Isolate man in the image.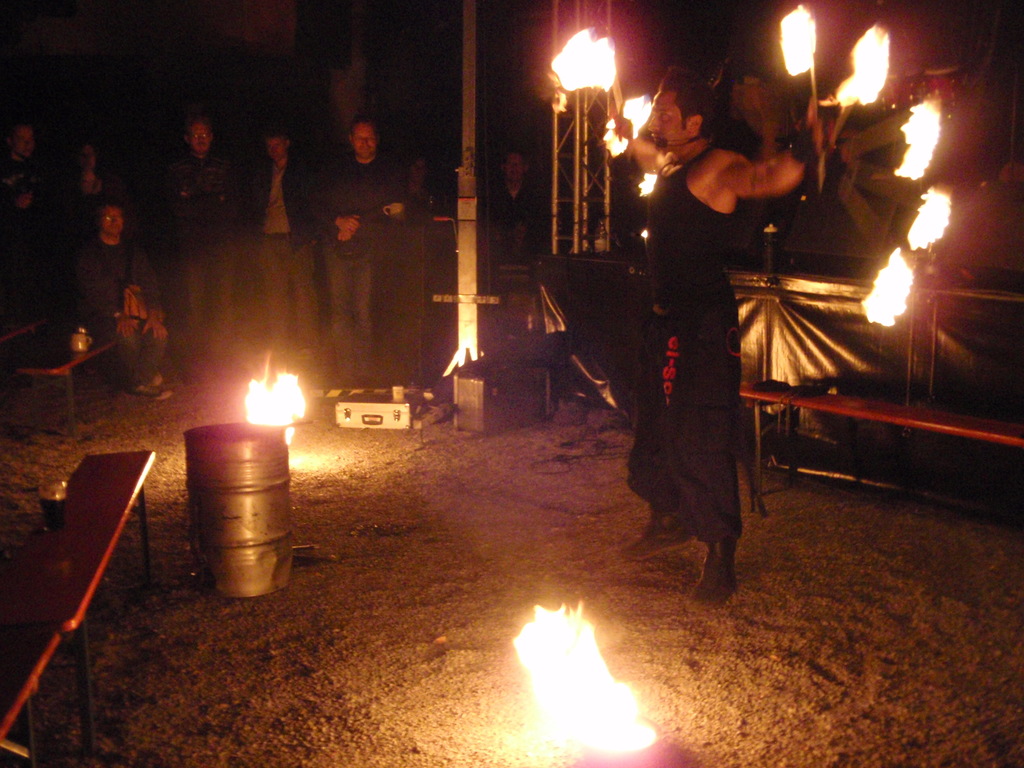
Isolated region: 164:110:250:361.
